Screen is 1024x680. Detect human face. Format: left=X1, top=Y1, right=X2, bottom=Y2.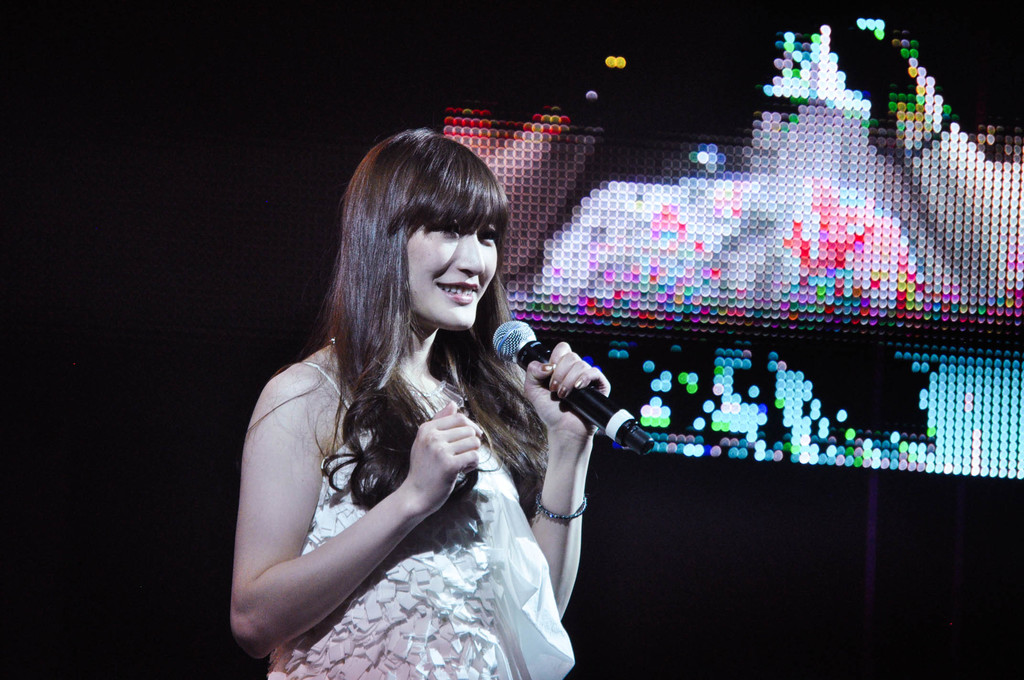
left=407, top=229, right=493, bottom=332.
